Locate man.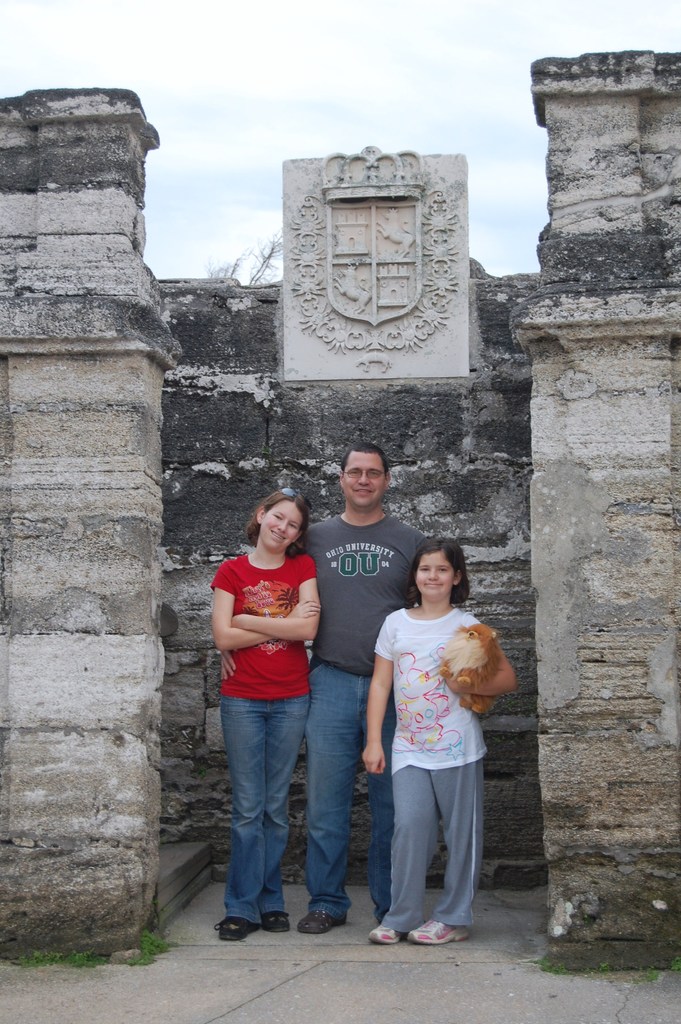
Bounding box: bbox=(311, 453, 443, 921).
